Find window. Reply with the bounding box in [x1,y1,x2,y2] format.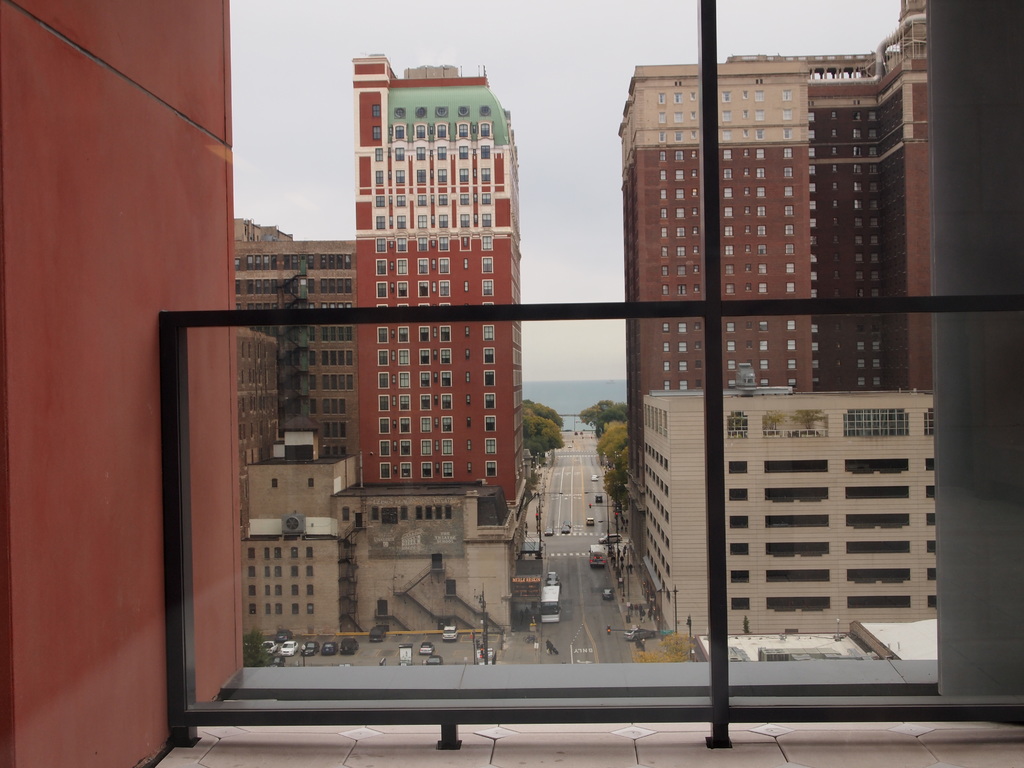
[415,147,424,160].
